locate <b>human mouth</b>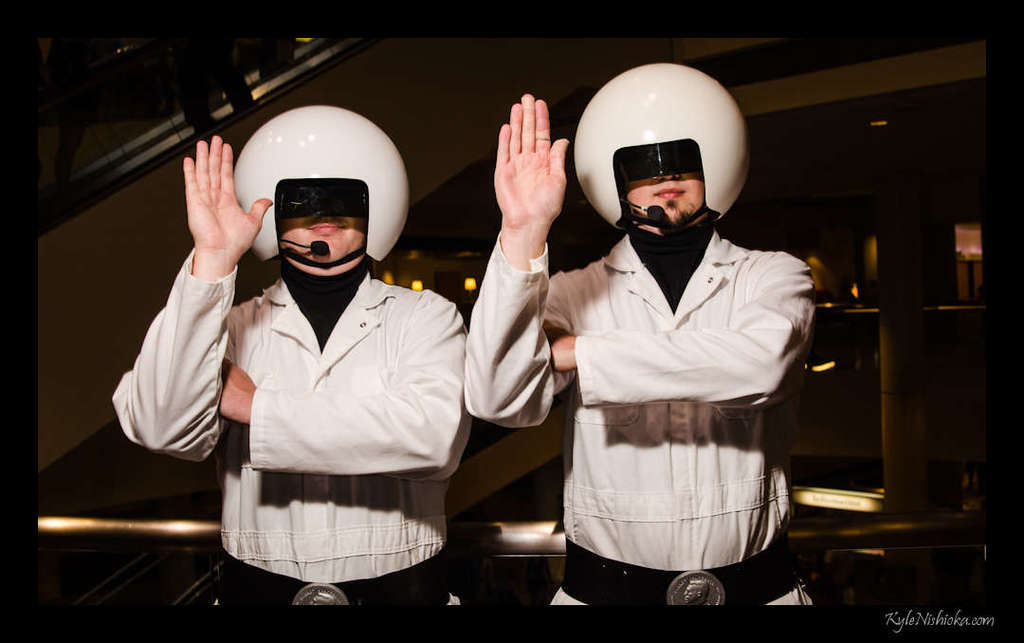
<bbox>651, 184, 688, 207</bbox>
